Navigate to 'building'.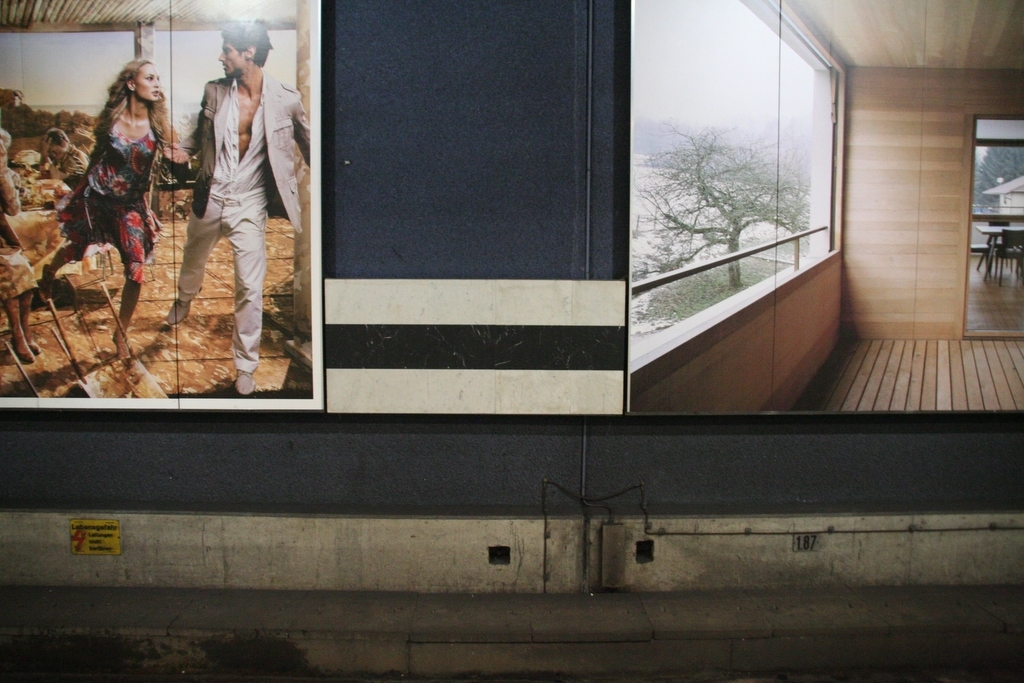
Navigation target: (625, 0, 1023, 415).
